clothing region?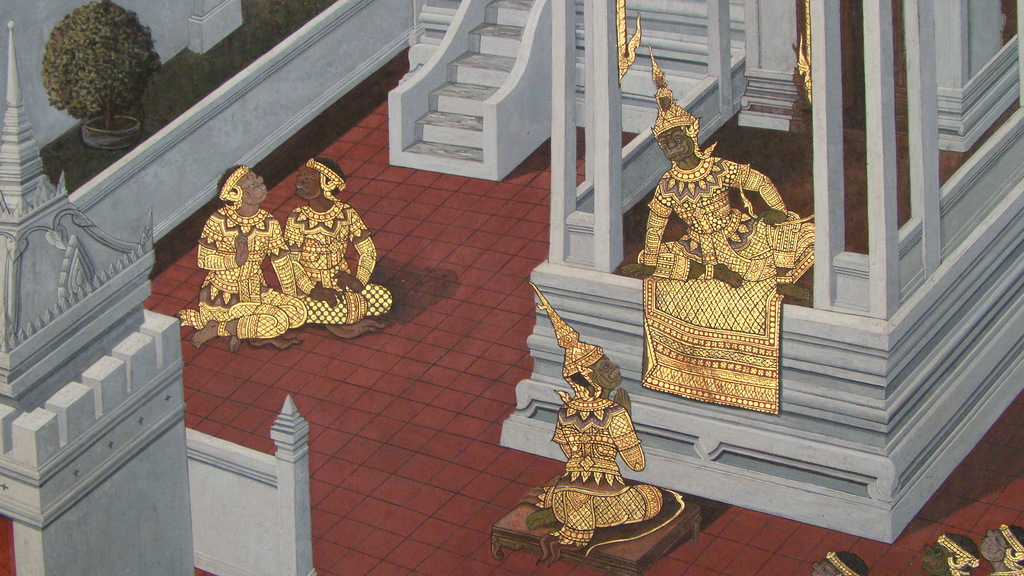
Rect(177, 209, 308, 340)
